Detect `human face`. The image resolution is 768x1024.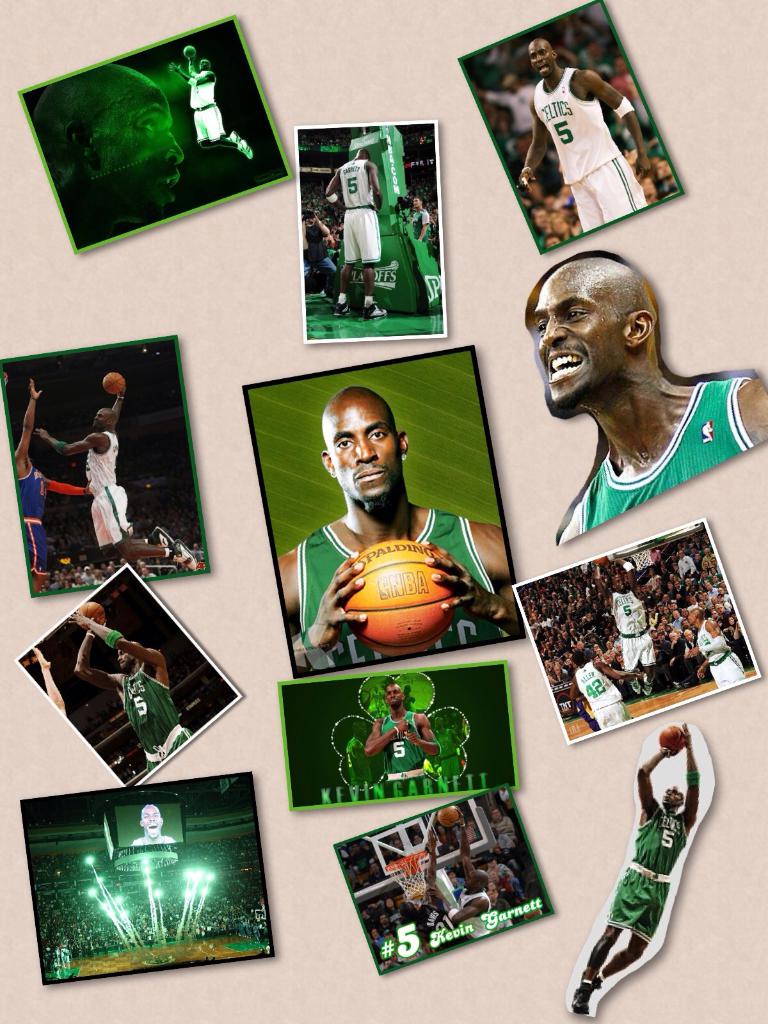
rect(141, 803, 167, 839).
